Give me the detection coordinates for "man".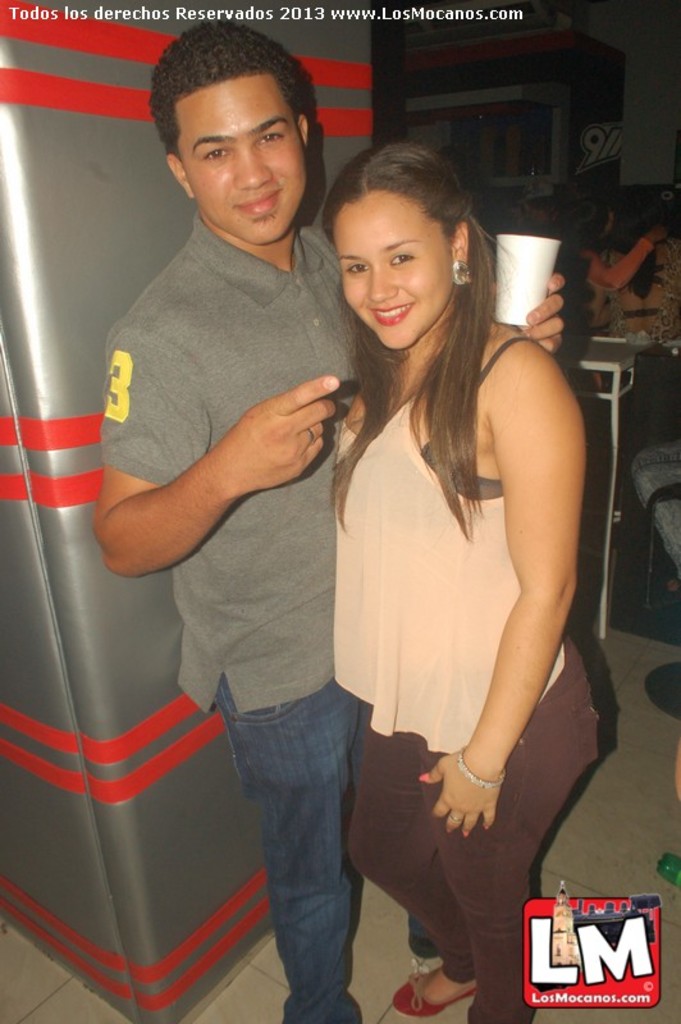
[79, 13, 571, 1023].
